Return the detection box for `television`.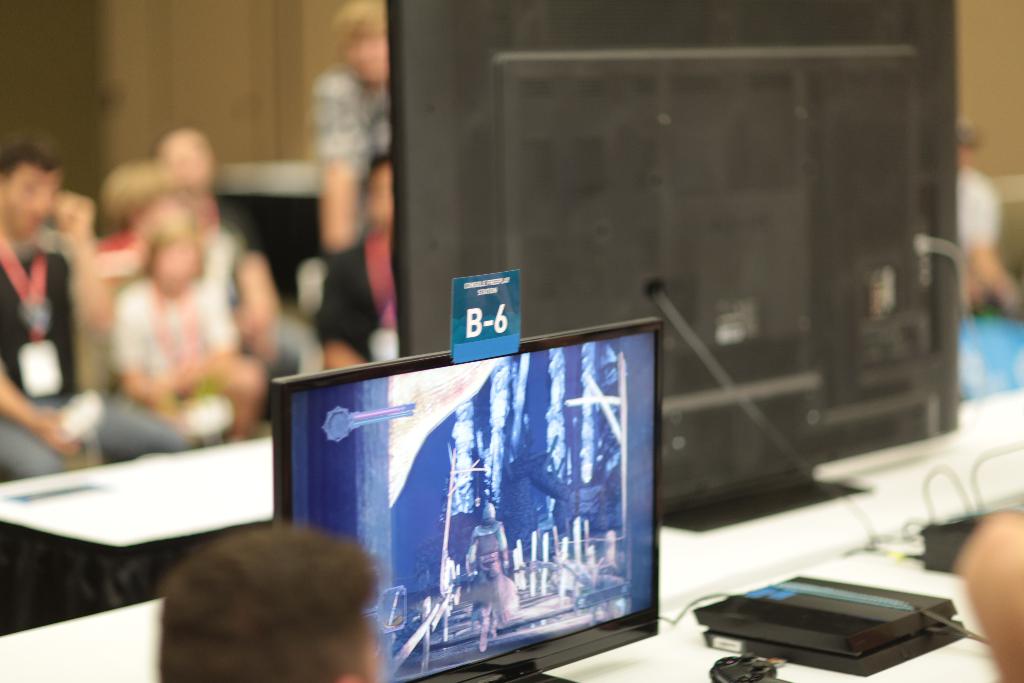
(273, 313, 661, 682).
